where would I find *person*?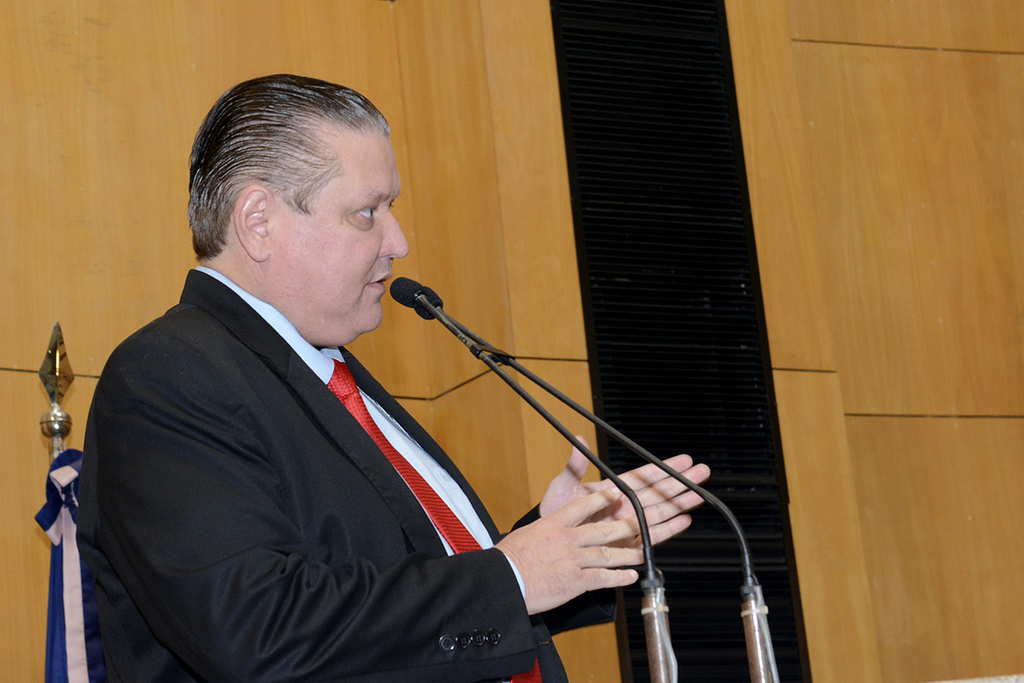
At x1=79, y1=75, x2=713, y2=682.
